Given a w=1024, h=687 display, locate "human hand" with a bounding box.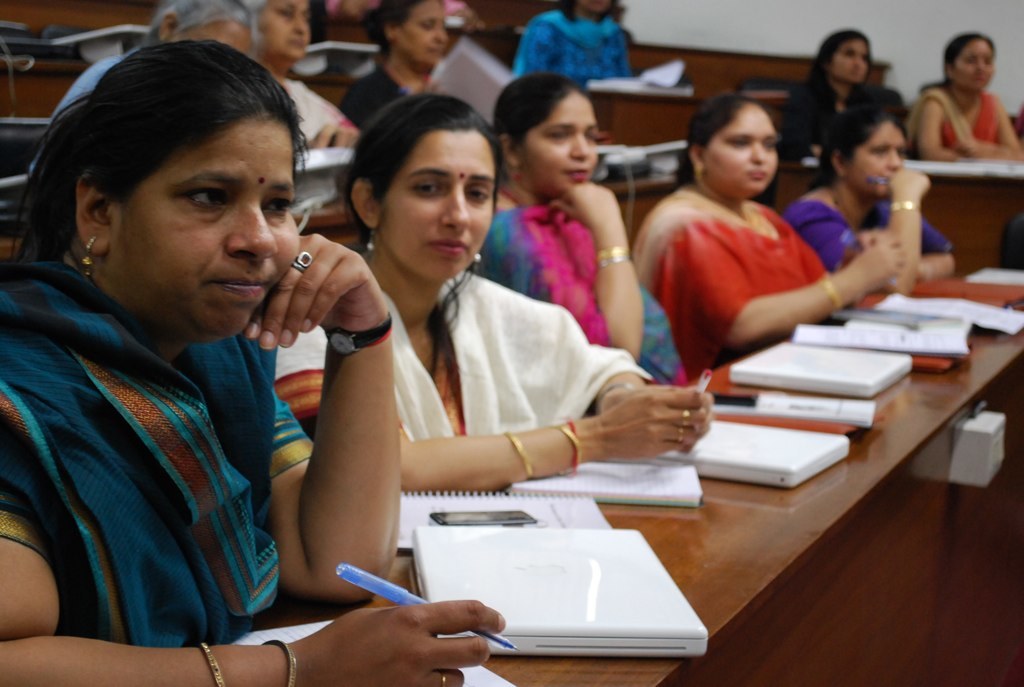
Located: 858:229:894:245.
